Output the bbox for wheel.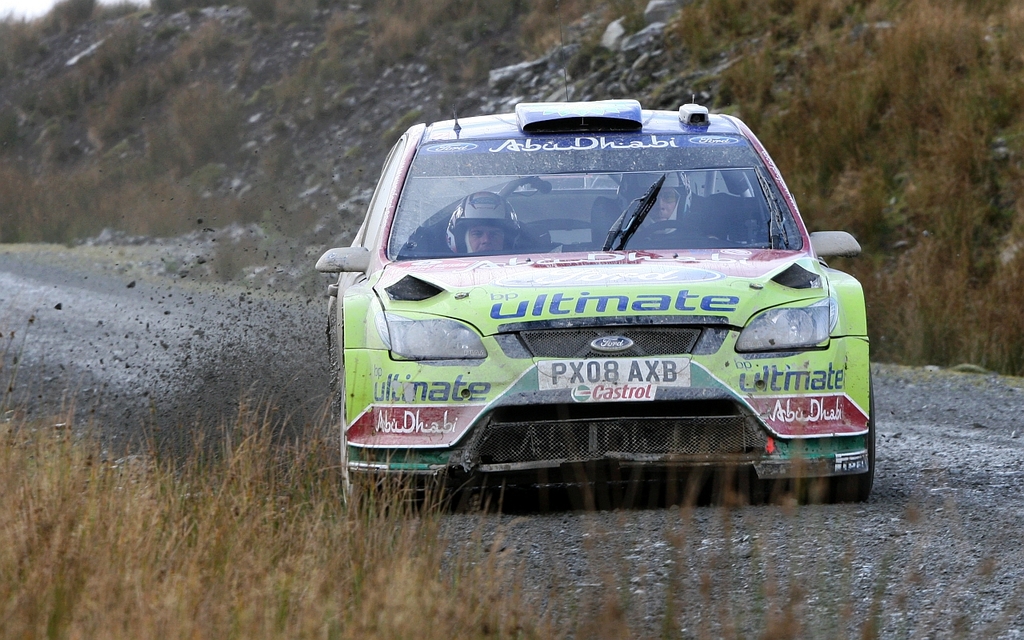
[330, 370, 409, 511].
